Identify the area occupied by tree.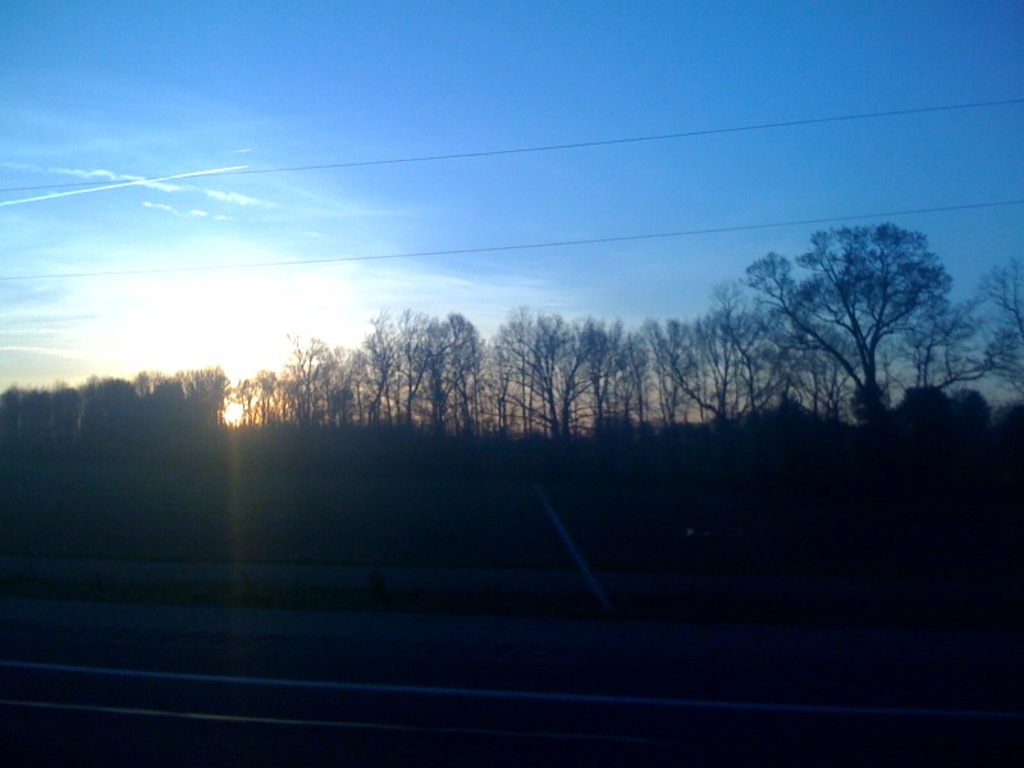
Area: box(337, 315, 404, 422).
